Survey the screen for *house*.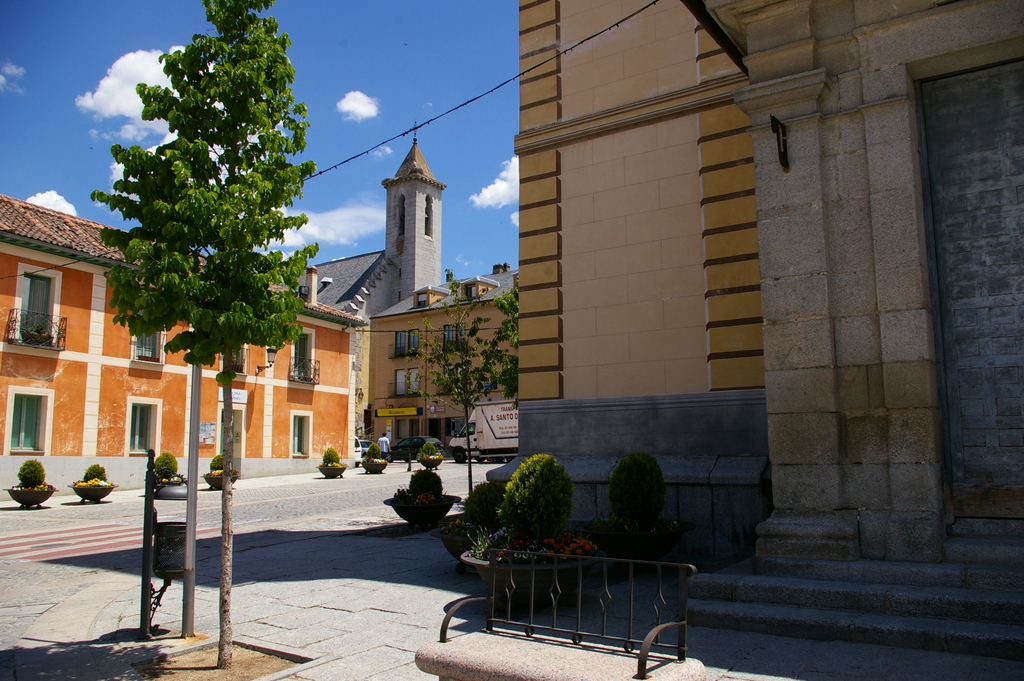
Survey found: region(511, 0, 1019, 584).
